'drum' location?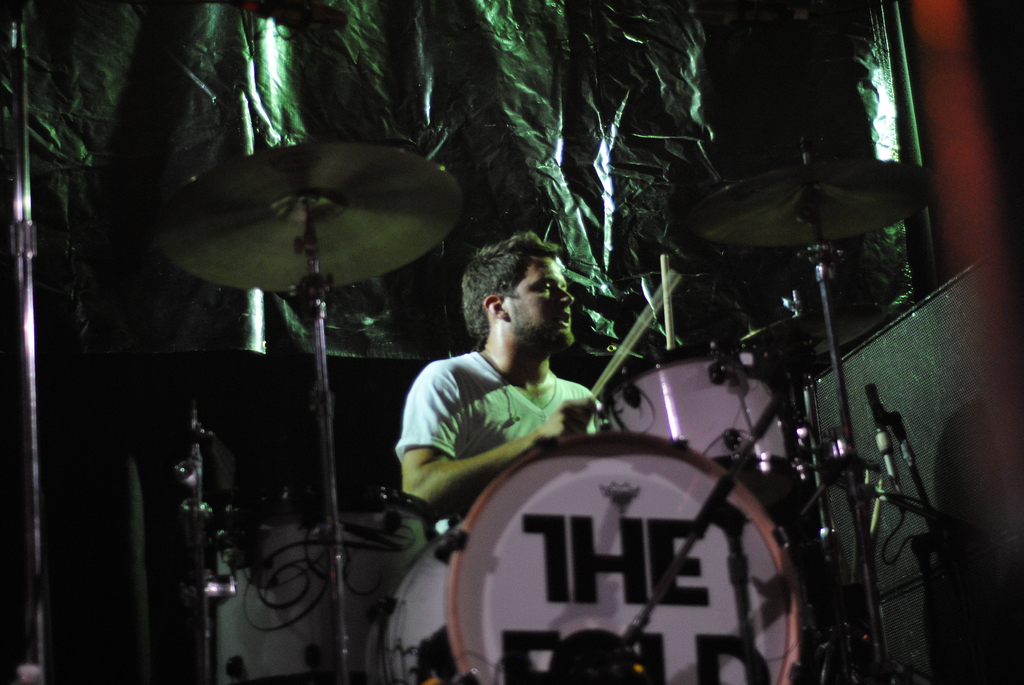
x1=210, y1=482, x2=436, y2=684
